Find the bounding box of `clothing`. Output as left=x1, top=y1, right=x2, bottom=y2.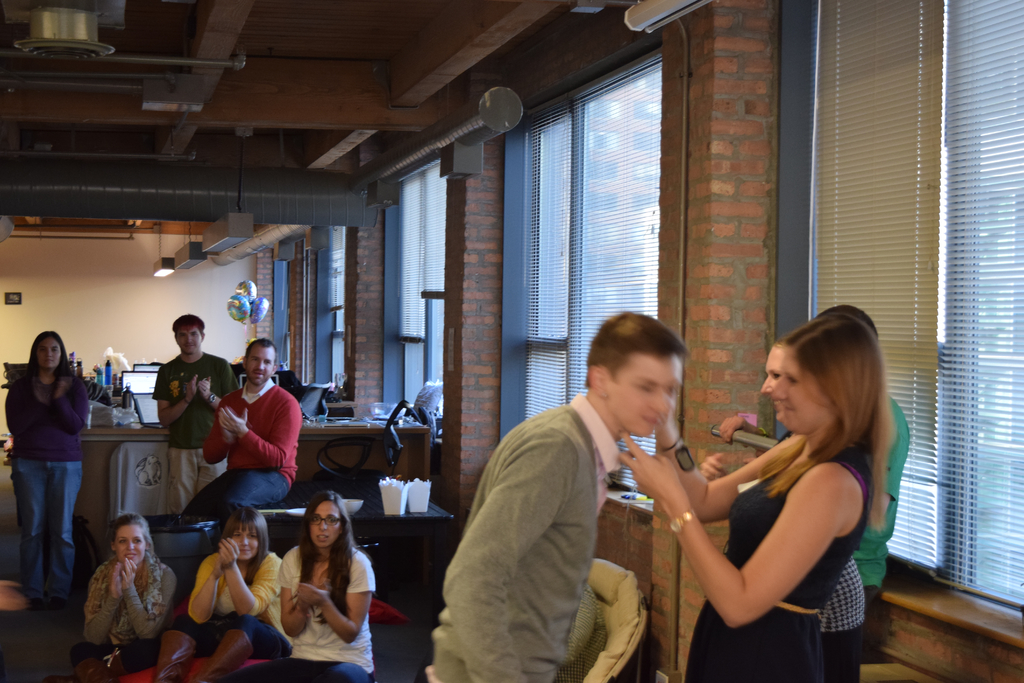
left=157, top=454, right=219, bottom=518.
